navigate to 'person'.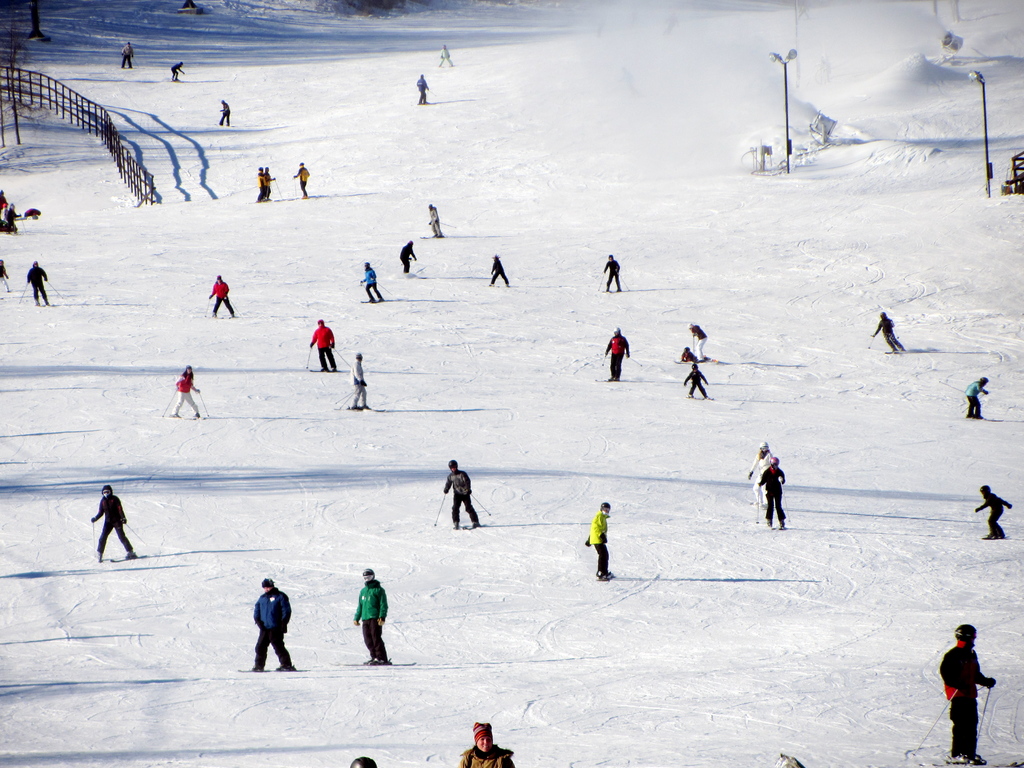
Navigation target: (120, 40, 135, 65).
